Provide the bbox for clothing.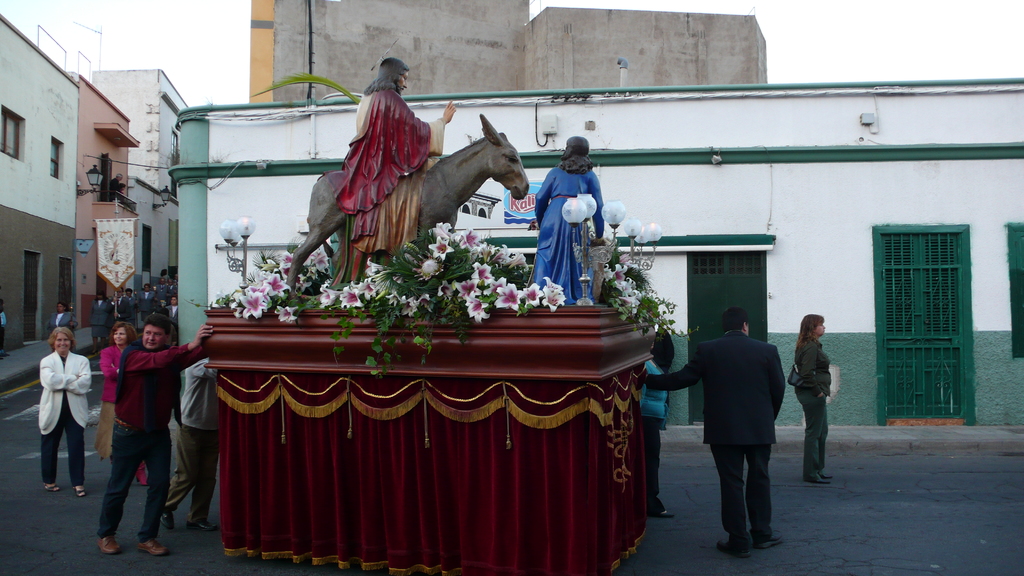
bbox=(36, 344, 98, 476).
